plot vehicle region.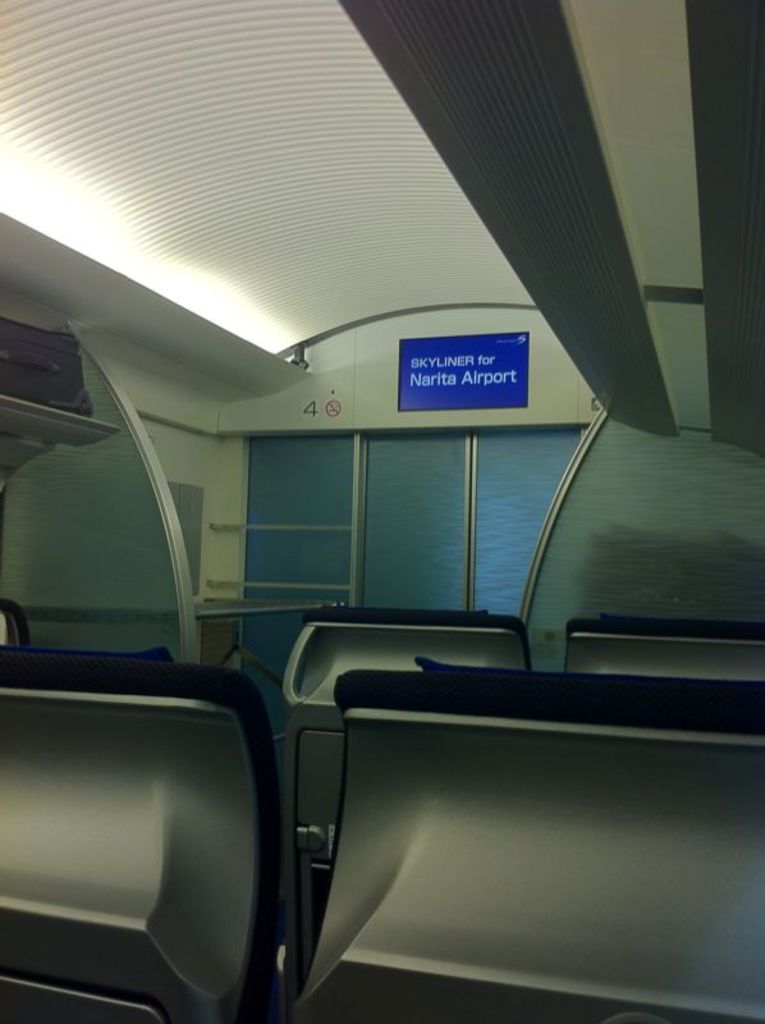
Plotted at 0, 0, 764, 1023.
